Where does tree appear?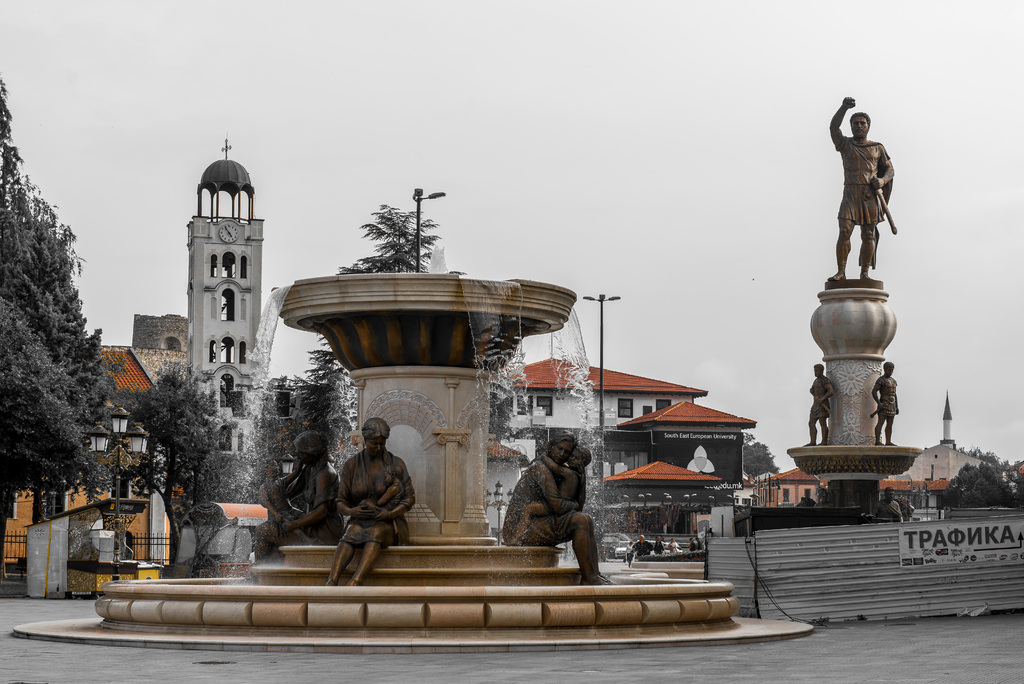
Appears at {"x1": 0, "y1": 70, "x2": 26, "y2": 192}.
